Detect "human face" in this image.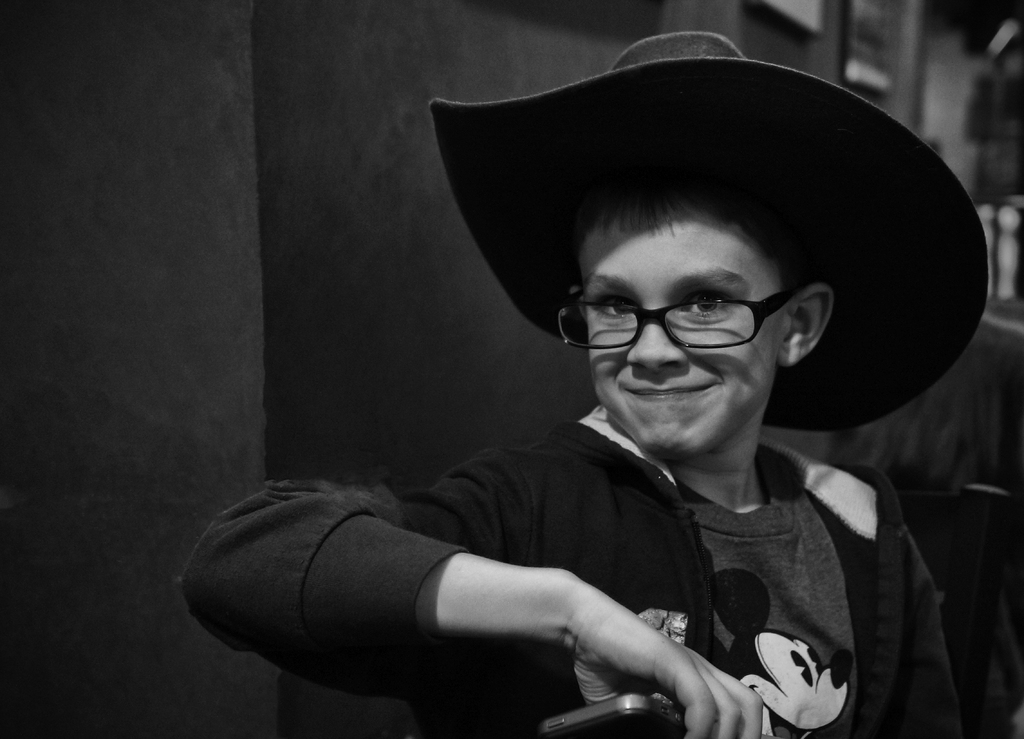
Detection: <box>570,202,789,460</box>.
